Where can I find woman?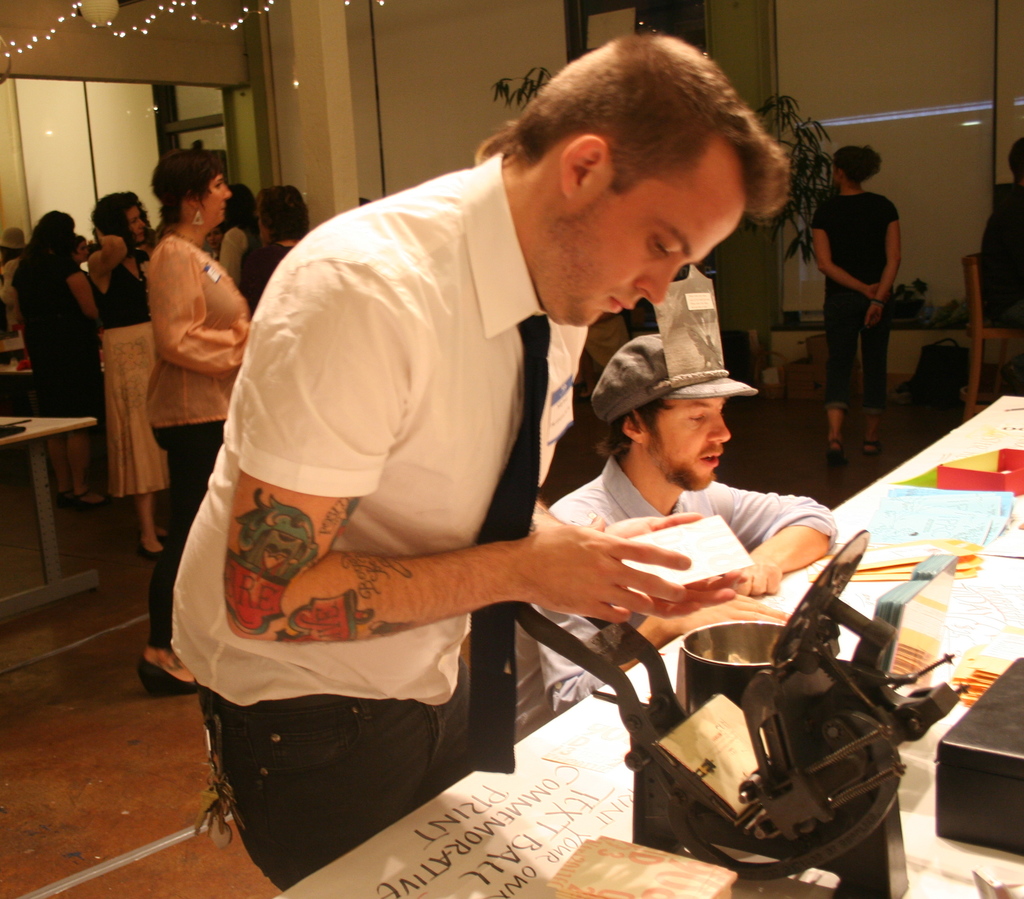
You can find it at (left=102, top=134, right=281, bottom=718).
